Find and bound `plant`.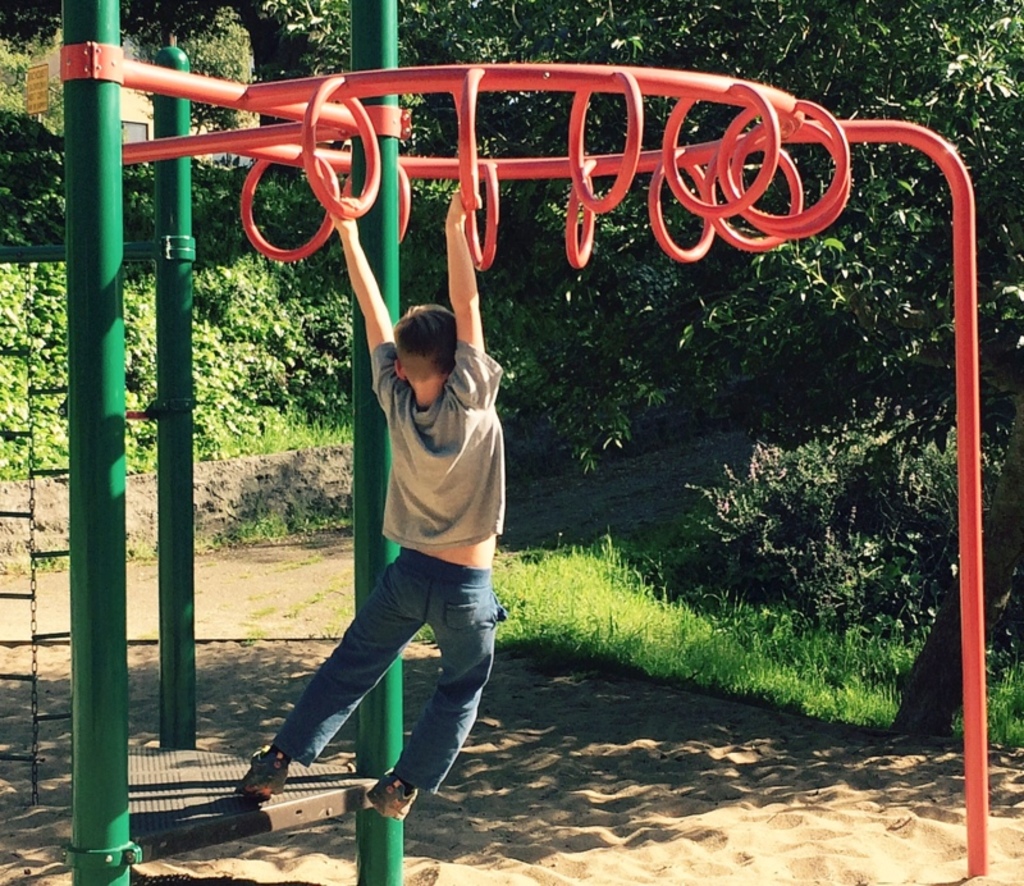
Bound: box=[941, 643, 977, 741].
